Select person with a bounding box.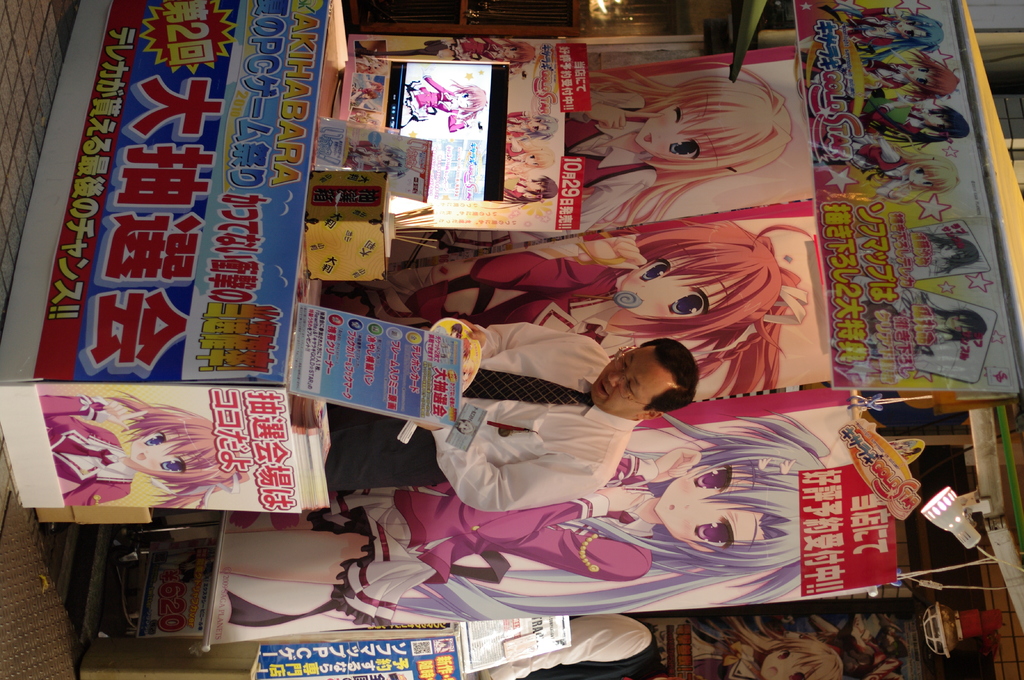
select_region(211, 417, 836, 621).
